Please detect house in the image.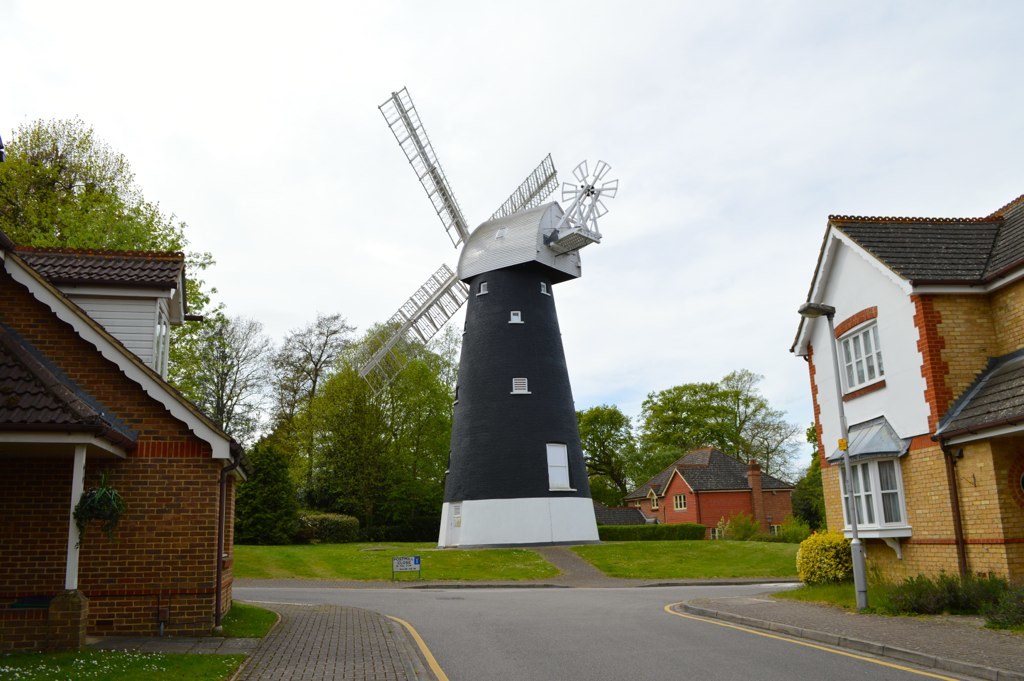
bbox=(615, 446, 792, 540).
